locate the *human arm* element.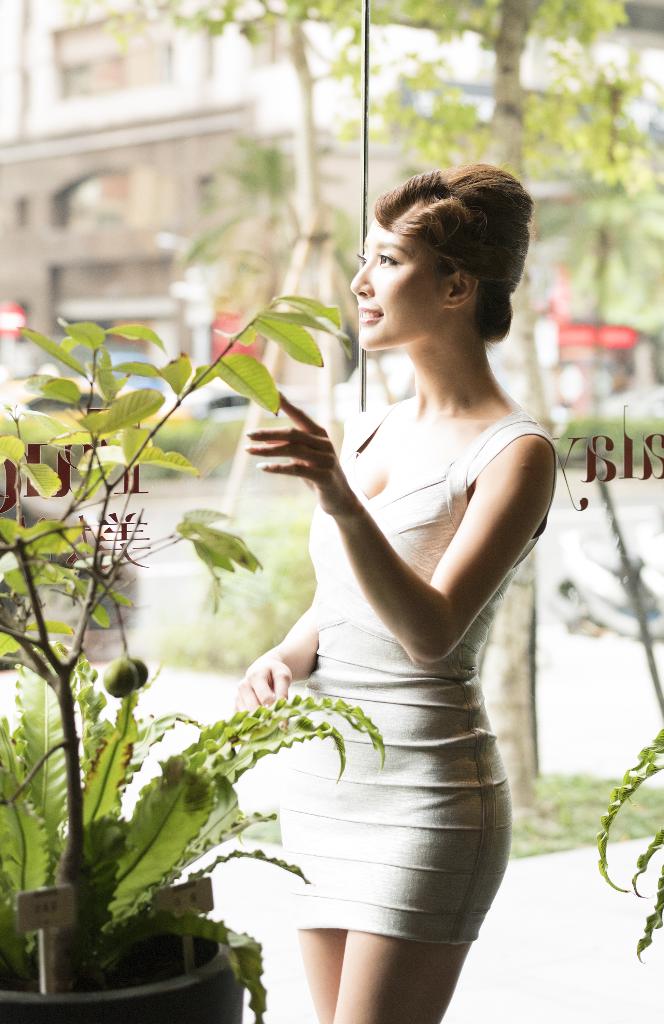
Element bbox: 291:363:565:684.
